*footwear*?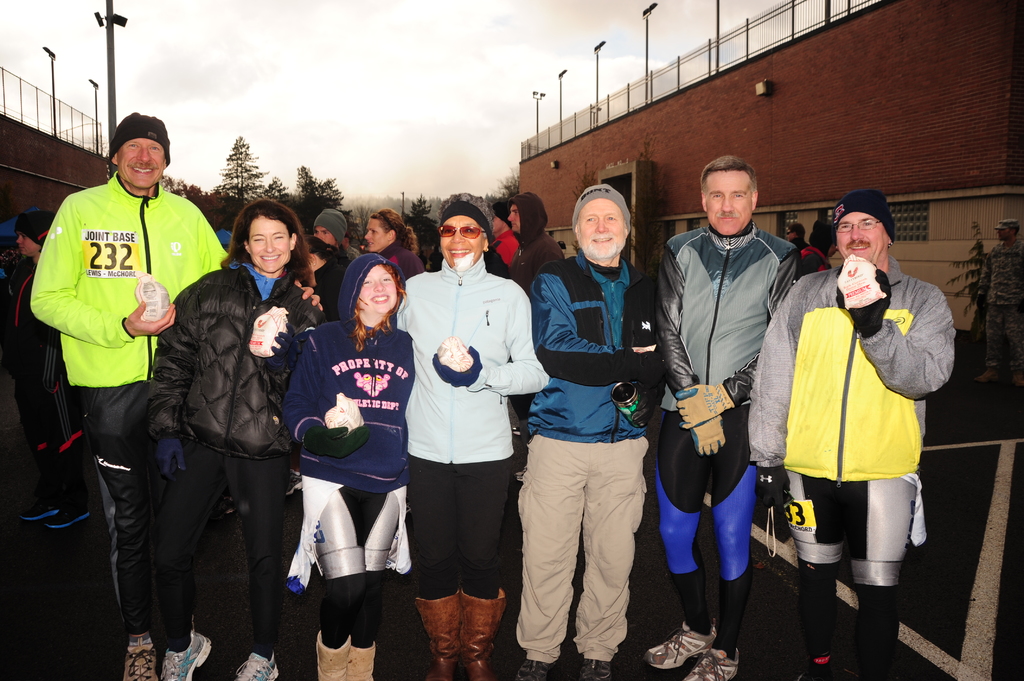
[left=159, top=625, right=214, bottom=680]
